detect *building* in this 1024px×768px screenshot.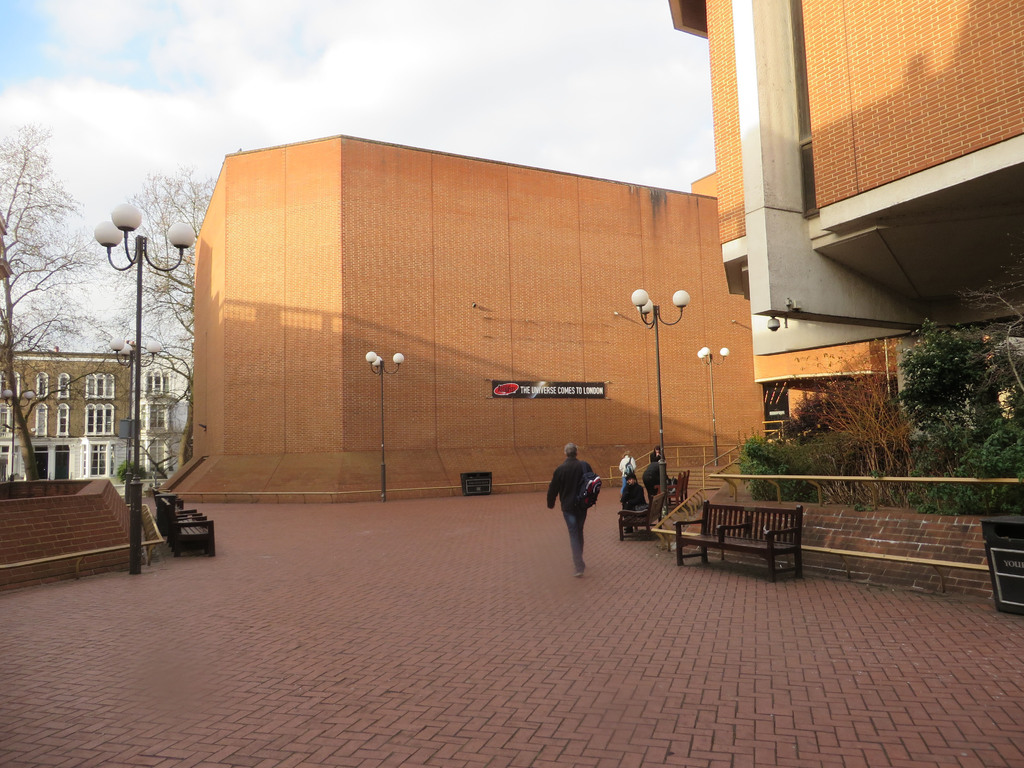
Detection: l=666, t=1, r=1023, b=363.
